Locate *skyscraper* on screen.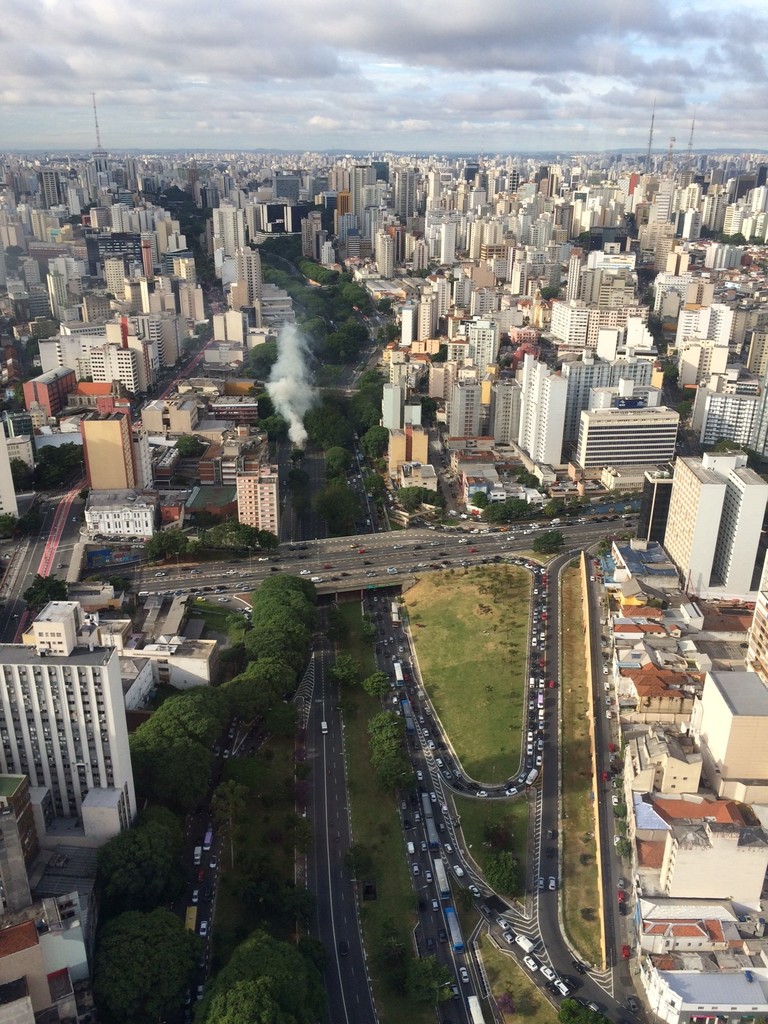
On screen at detection(17, 360, 91, 425).
